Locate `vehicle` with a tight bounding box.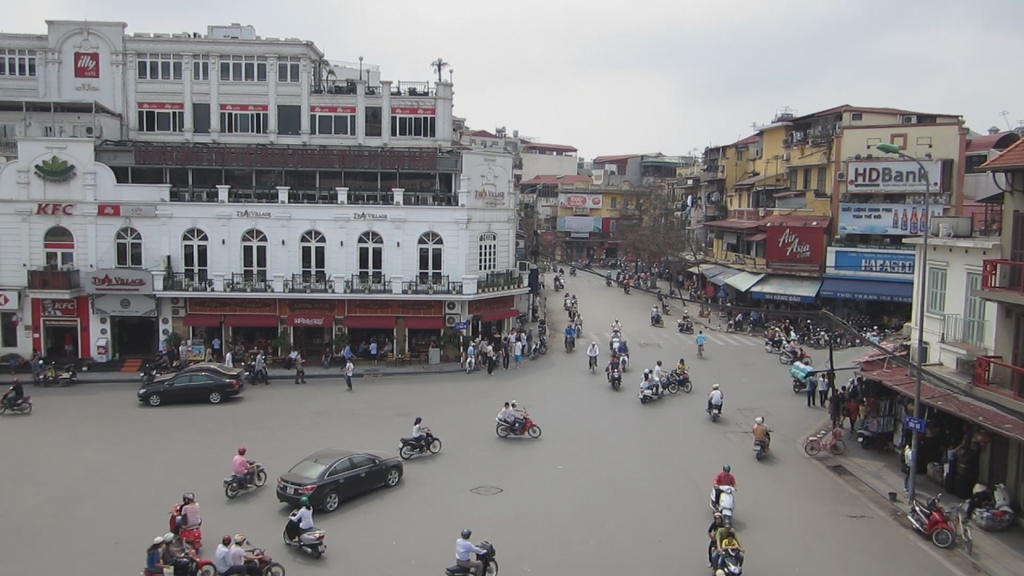
722 543 745 573.
